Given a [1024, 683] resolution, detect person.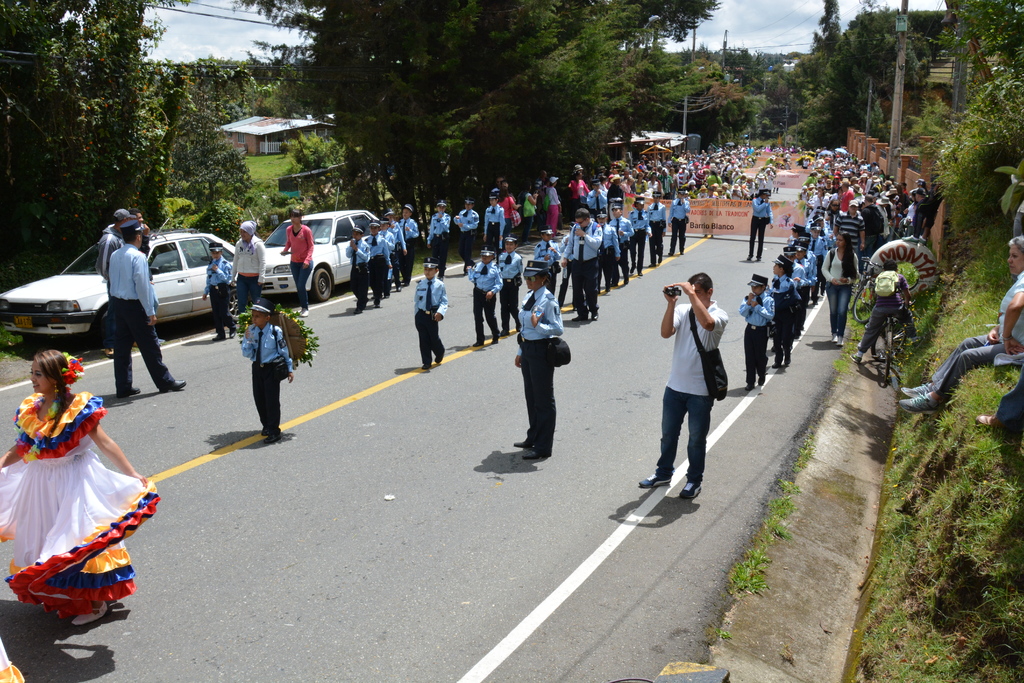
region(367, 220, 388, 296).
